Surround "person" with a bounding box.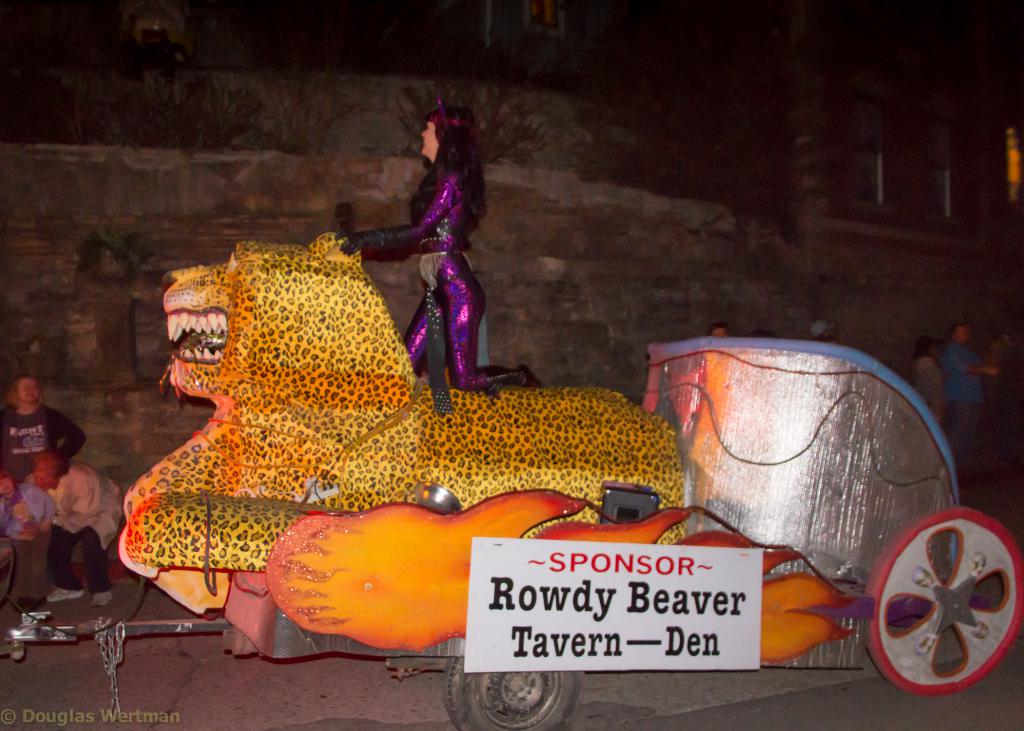
region(337, 97, 538, 394).
